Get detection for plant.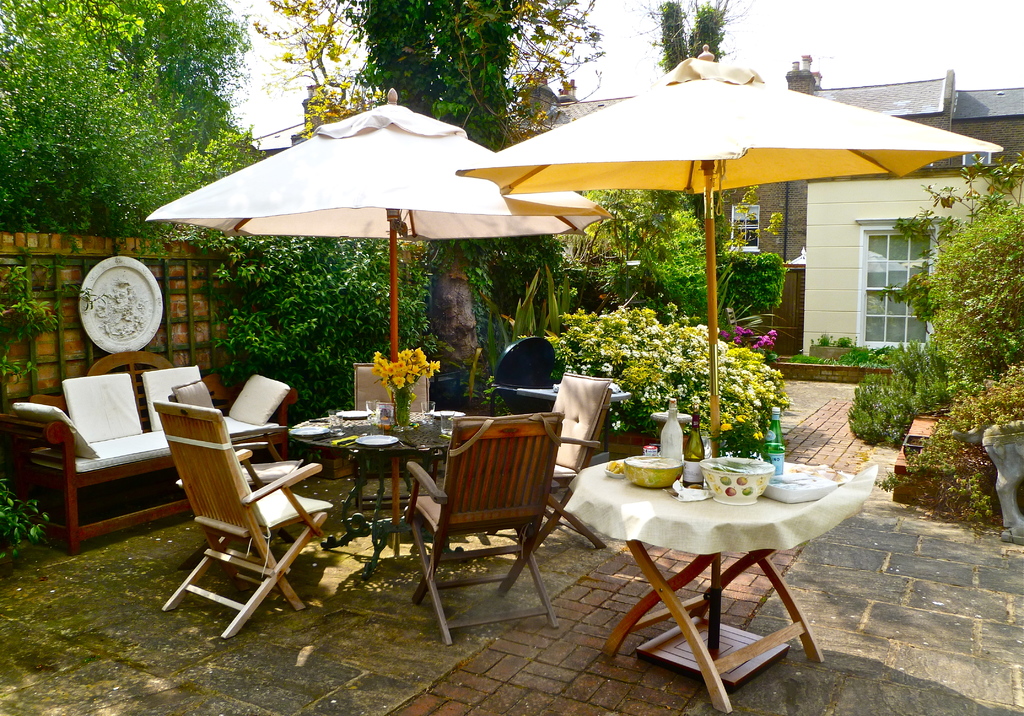
Detection: BBox(806, 330, 854, 352).
